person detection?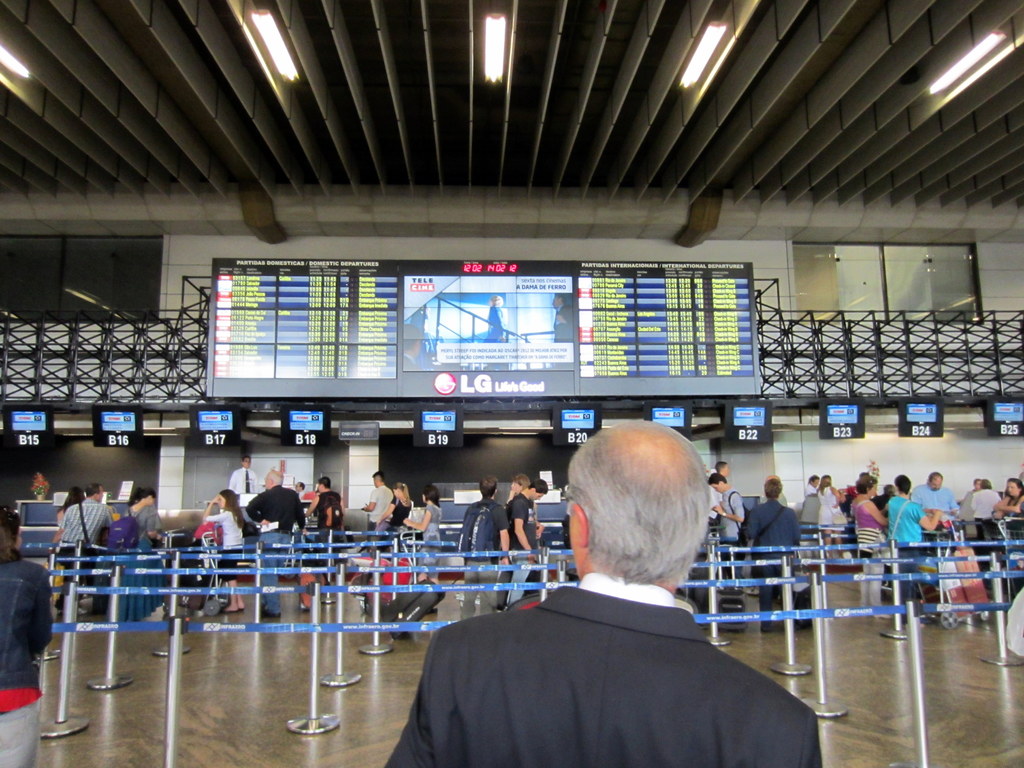
region(401, 488, 445, 605)
